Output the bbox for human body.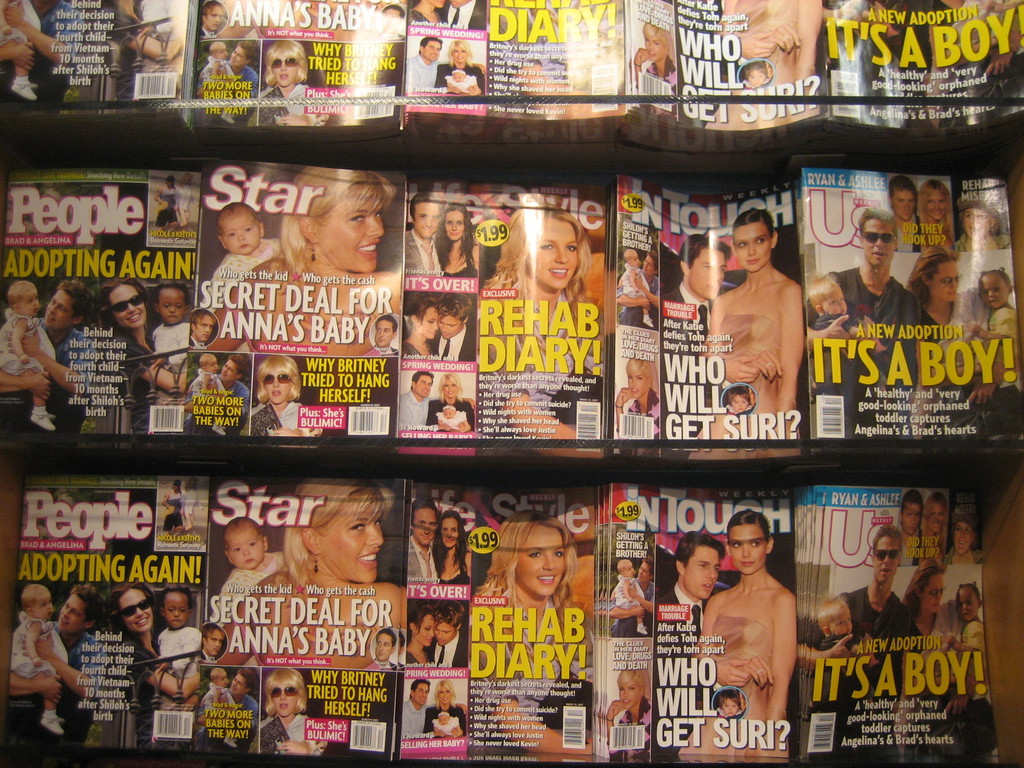
<region>819, 199, 936, 431</region>.
